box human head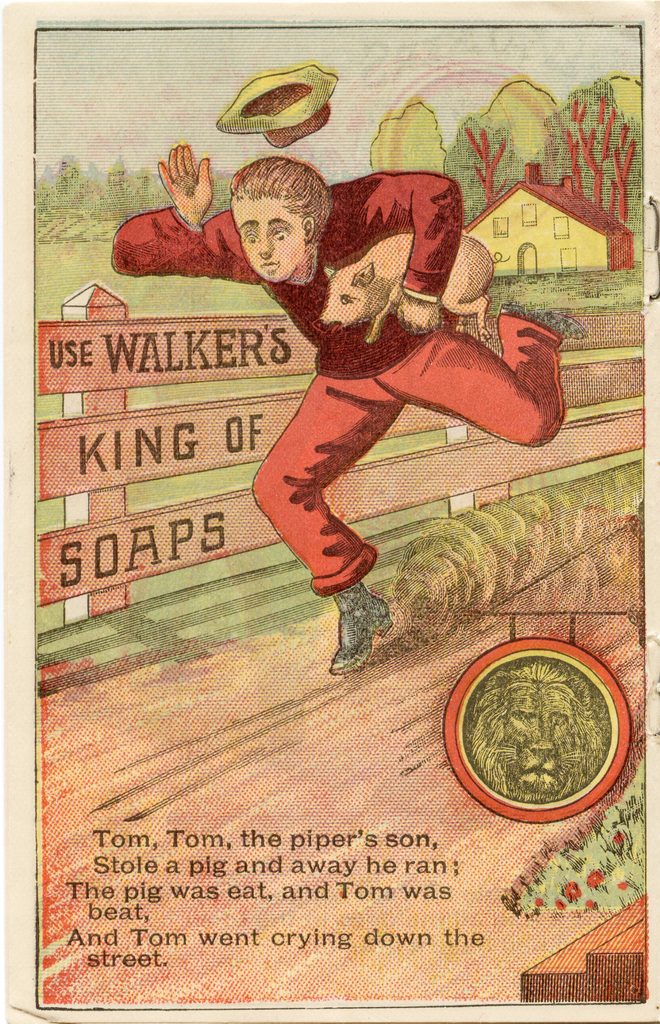
left=220, top=147, right=342, bottom=274
